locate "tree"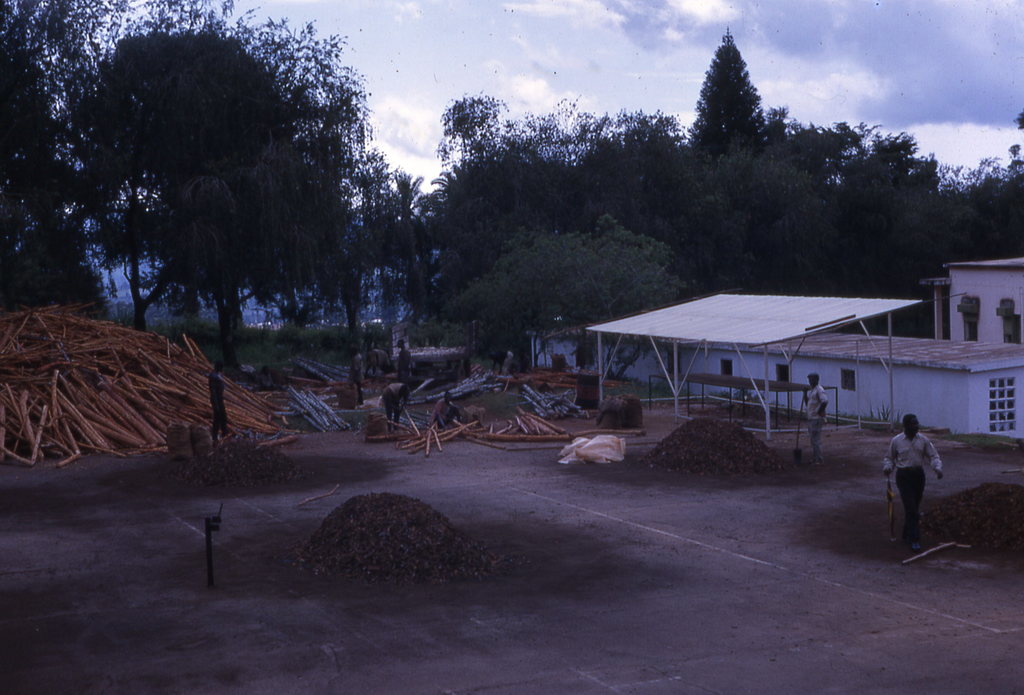
region(427, 86, 509, 168)
